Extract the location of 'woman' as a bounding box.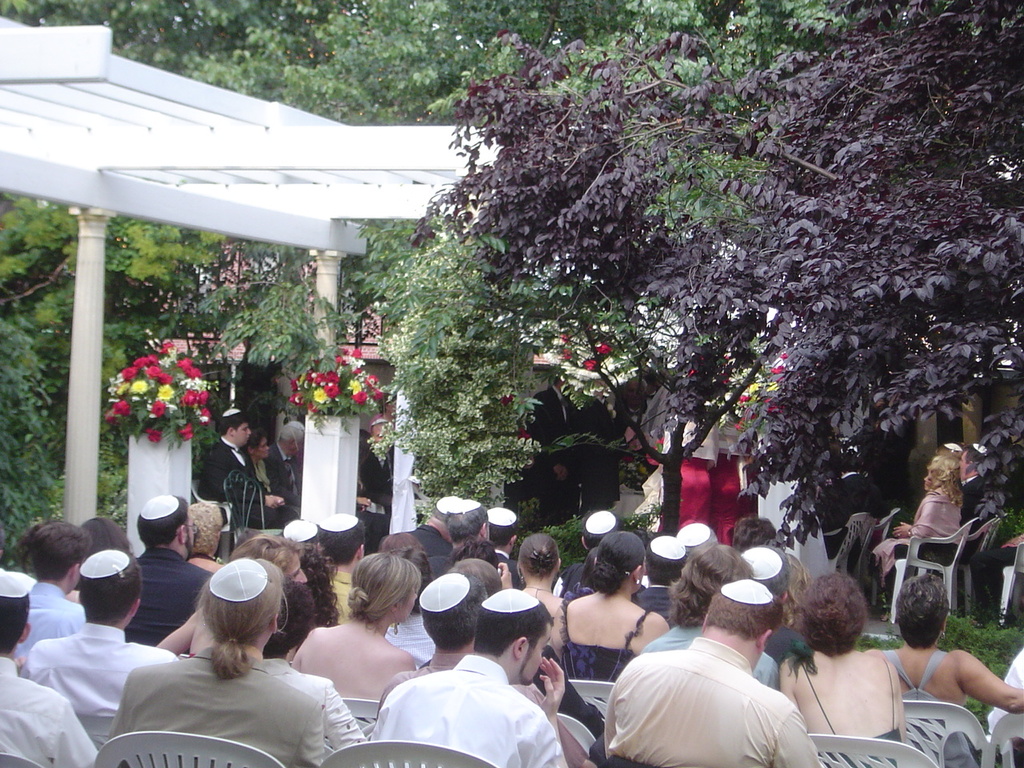
<bbox>233, 530, 314, 588</bbox>.
